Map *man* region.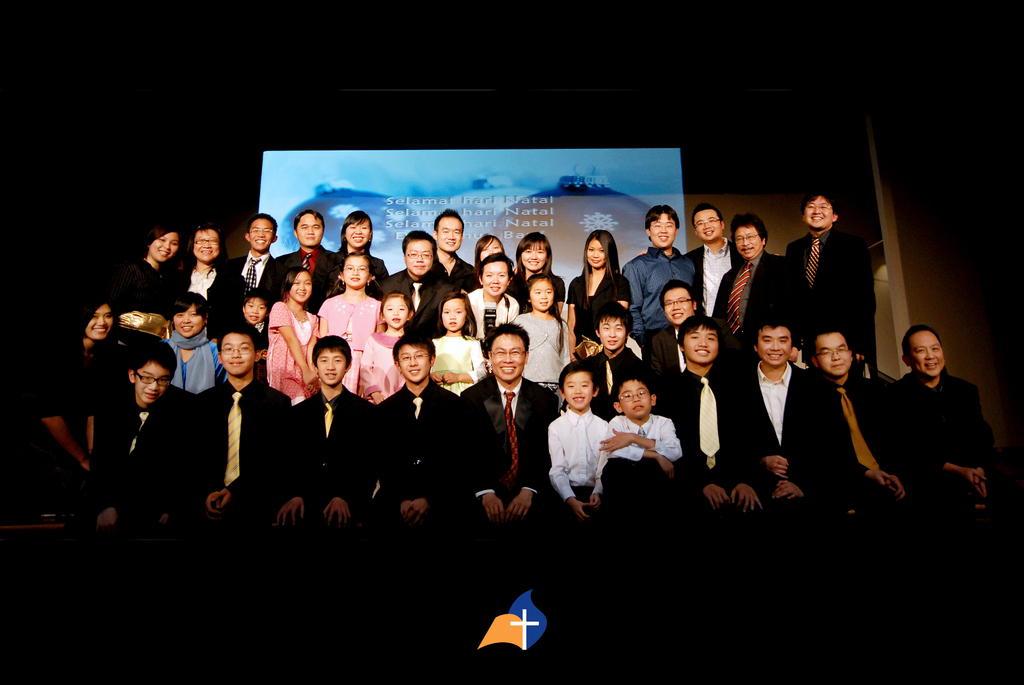
Mapped to 744:310:842:516.
